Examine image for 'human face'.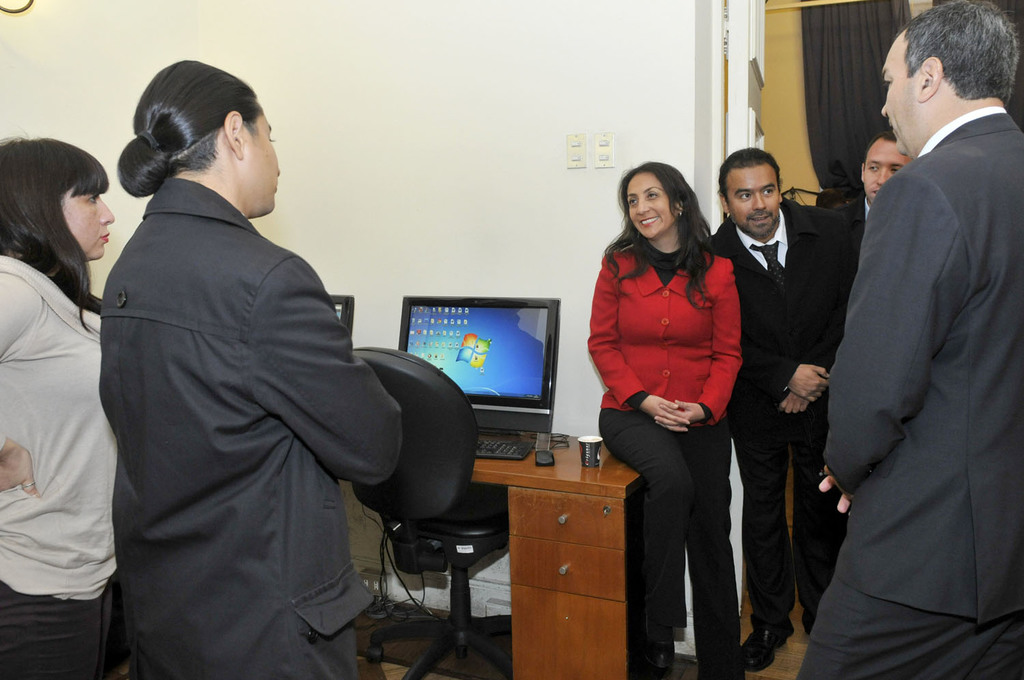
Examination result: 866:139:910:200.
